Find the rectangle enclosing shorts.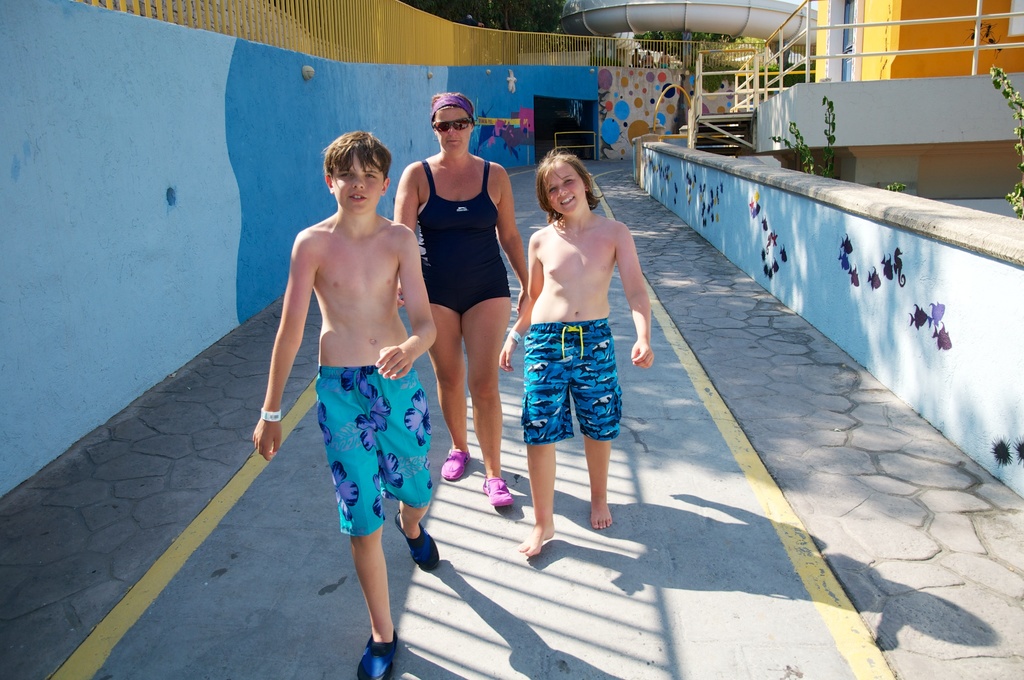
locate(519, 316, 627, 442).
